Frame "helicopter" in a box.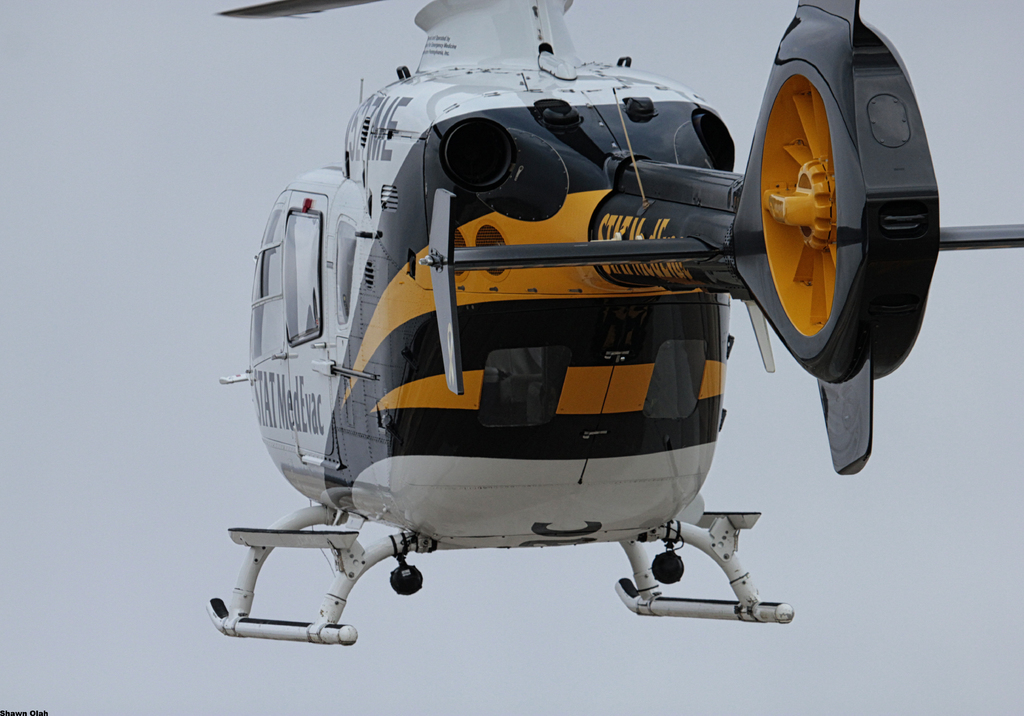
(175, 0, 948, 660).
